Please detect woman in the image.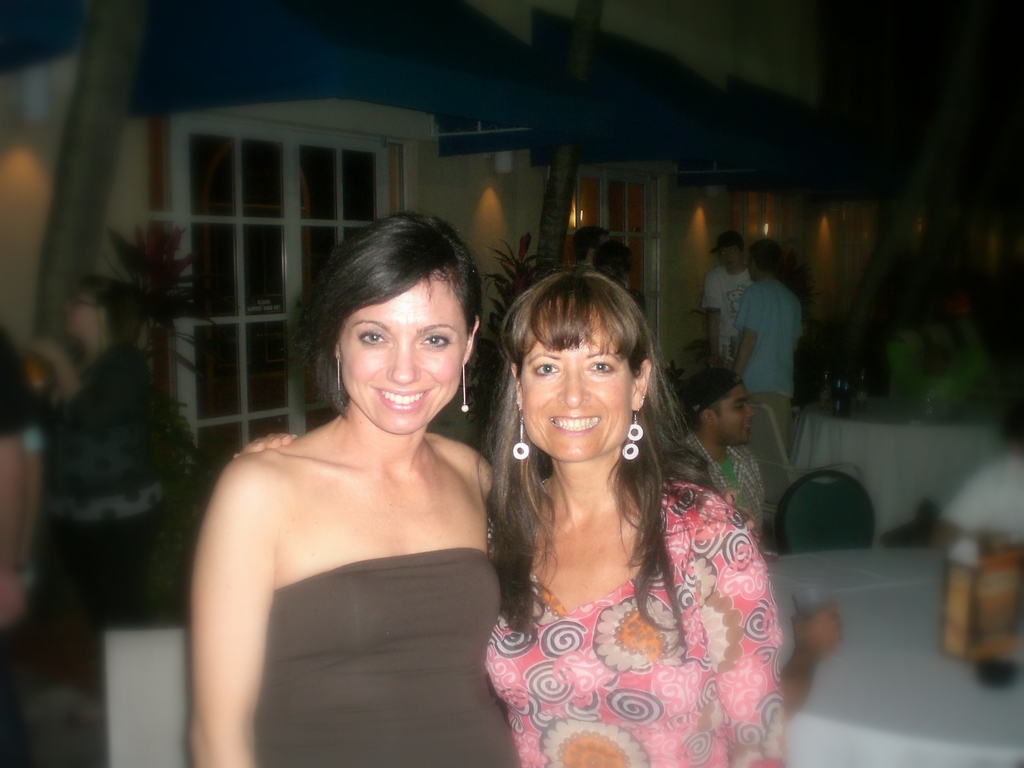
left=235, top=273, right=783, bottom=767.
